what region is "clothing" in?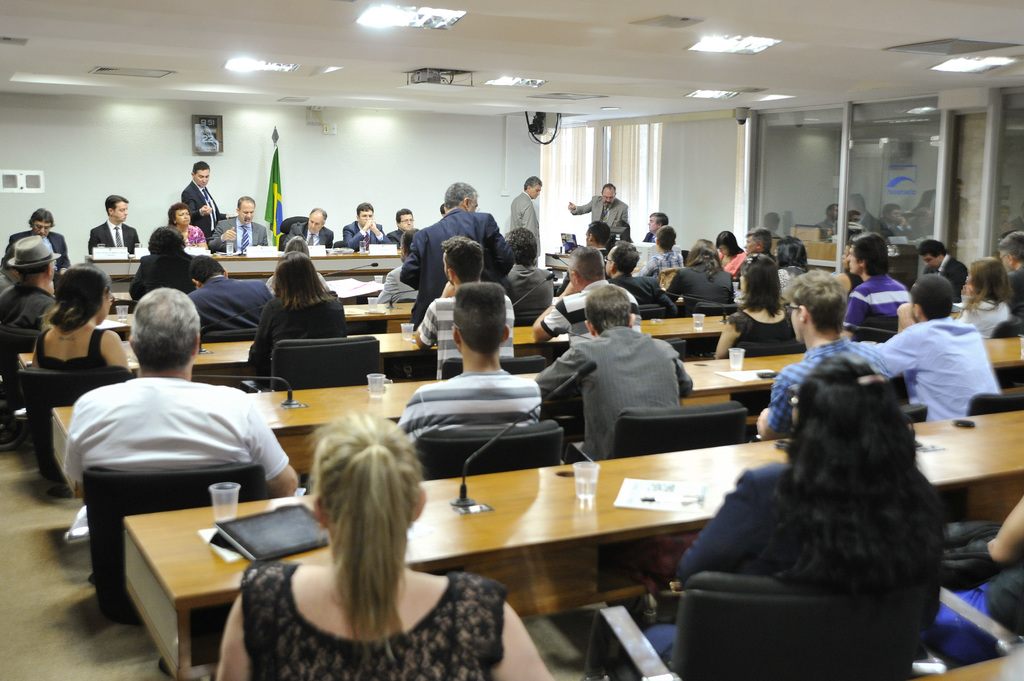
bbox=(342, 220, 396, 250).
